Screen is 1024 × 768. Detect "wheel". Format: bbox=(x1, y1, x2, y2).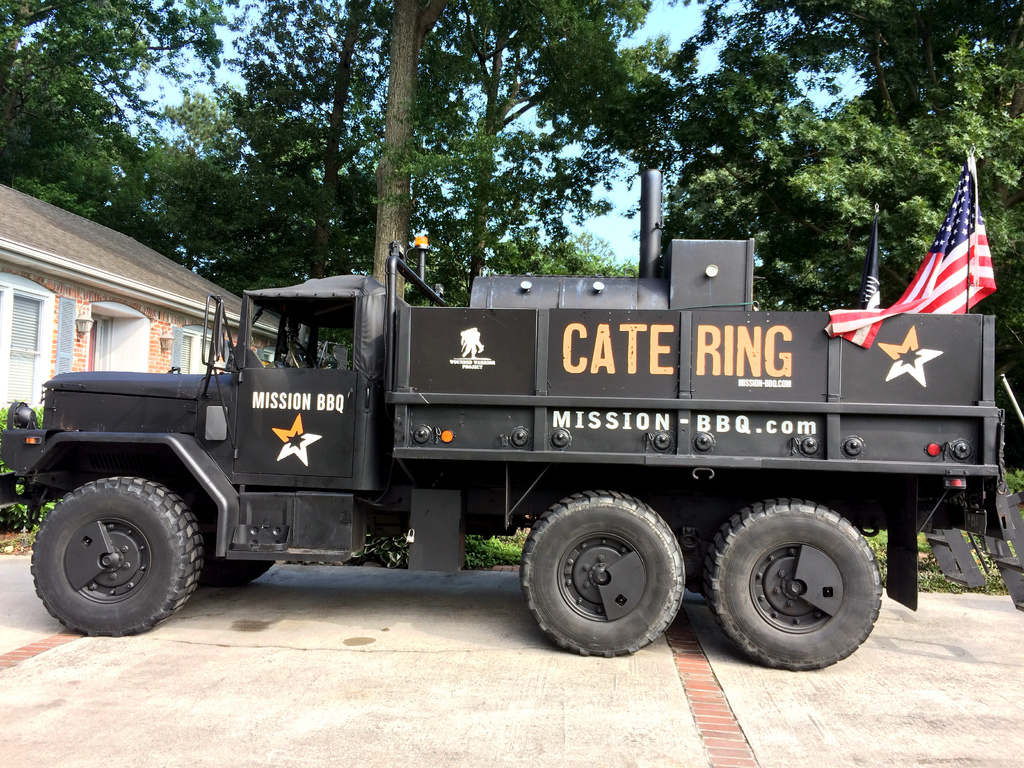
bbox=(700, 495, 881, 668).
